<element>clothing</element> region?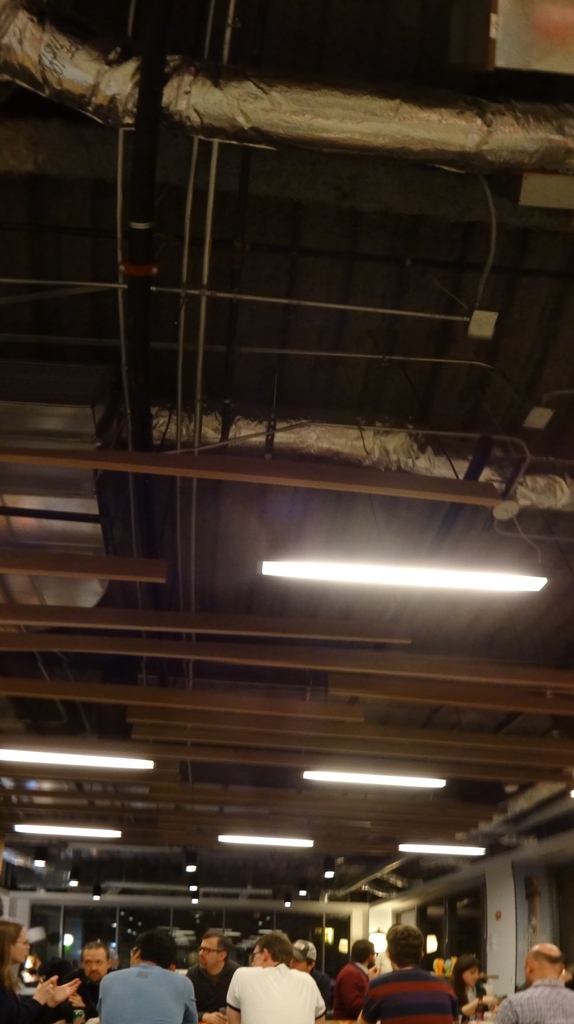
pyautogui.locateOnScreen(326, 965, 368, 1023)
